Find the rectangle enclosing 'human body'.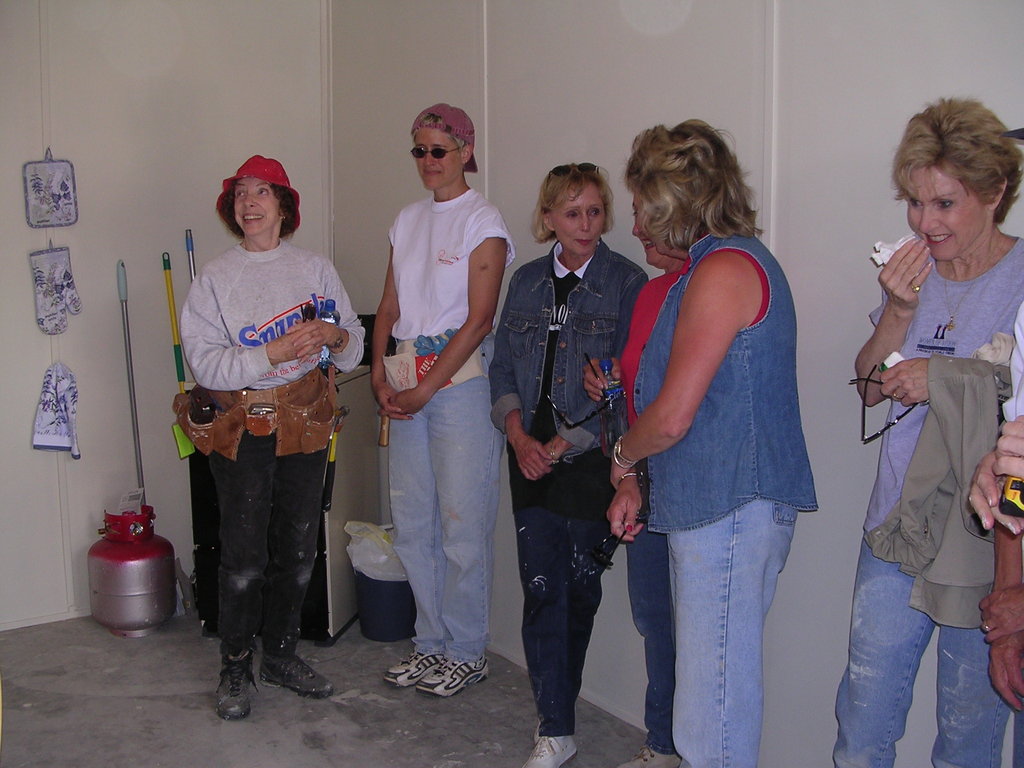
<region>174, 237, 370, 723</region>.
